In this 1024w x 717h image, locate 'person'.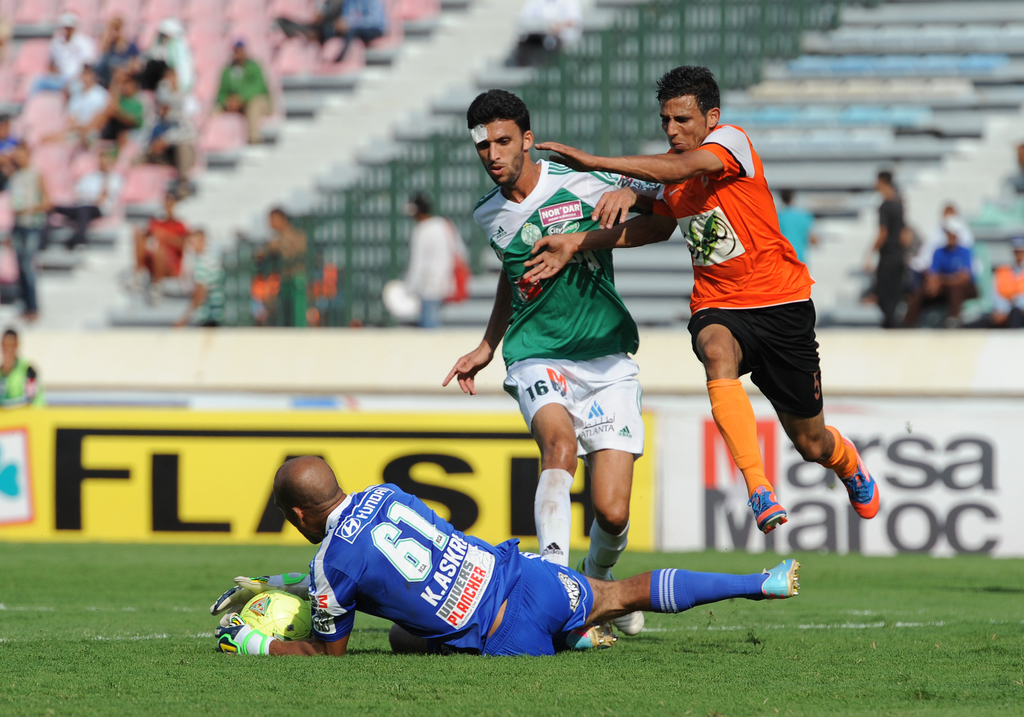
Bounding box: (915,207,979,283).
